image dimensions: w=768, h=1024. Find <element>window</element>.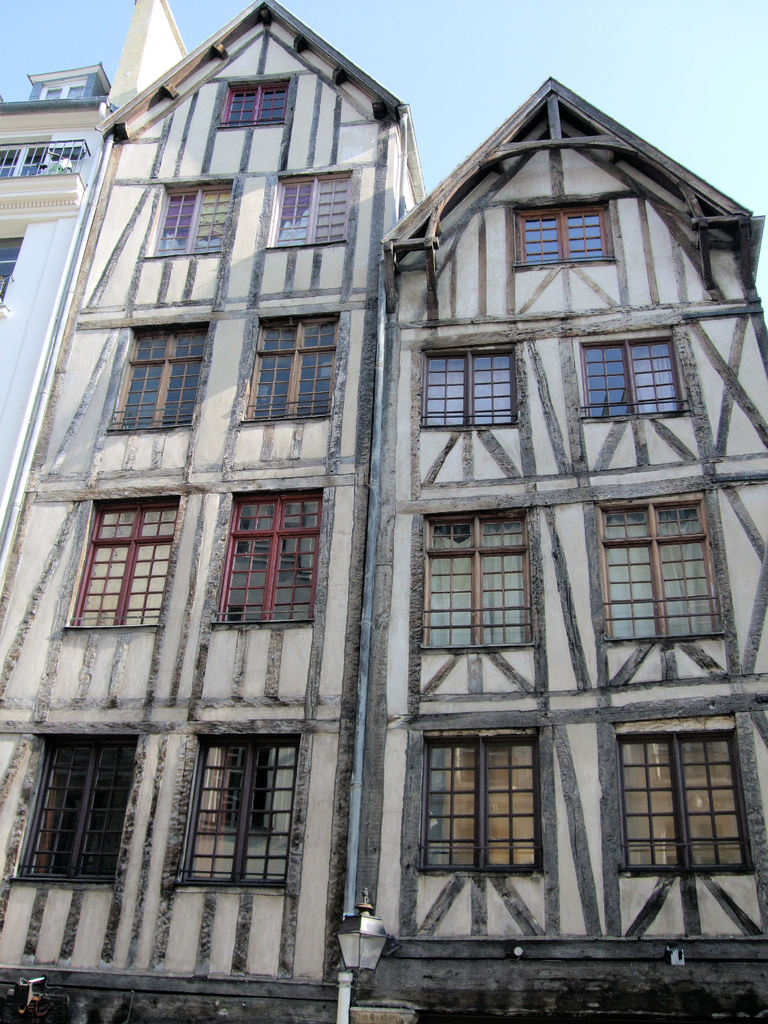
x1=216, y1=485, x2=327, y2=623.
